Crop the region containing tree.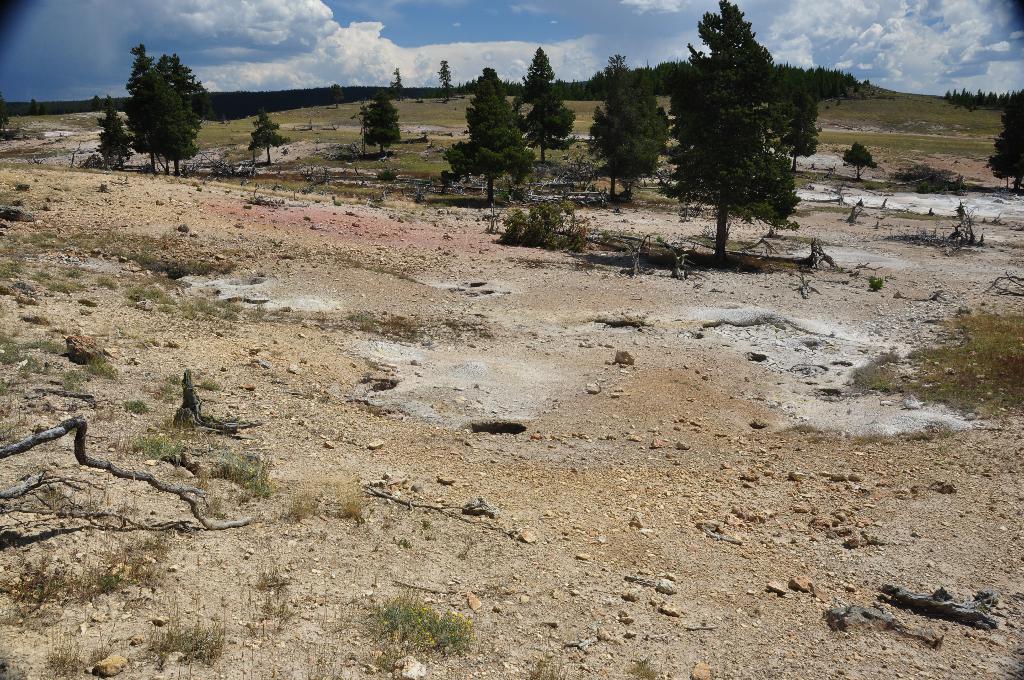
Crop region: x1=90, y1=93, x2=136, y2=169.
